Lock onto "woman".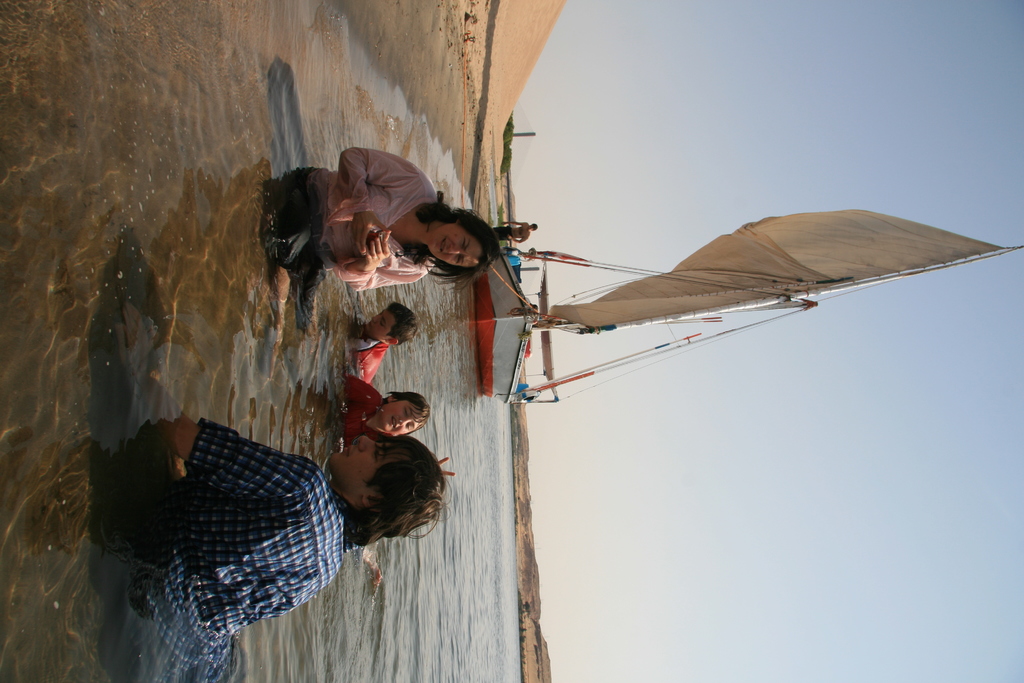
Locked: x1=248 y1=142 x2=514 y2=342.
